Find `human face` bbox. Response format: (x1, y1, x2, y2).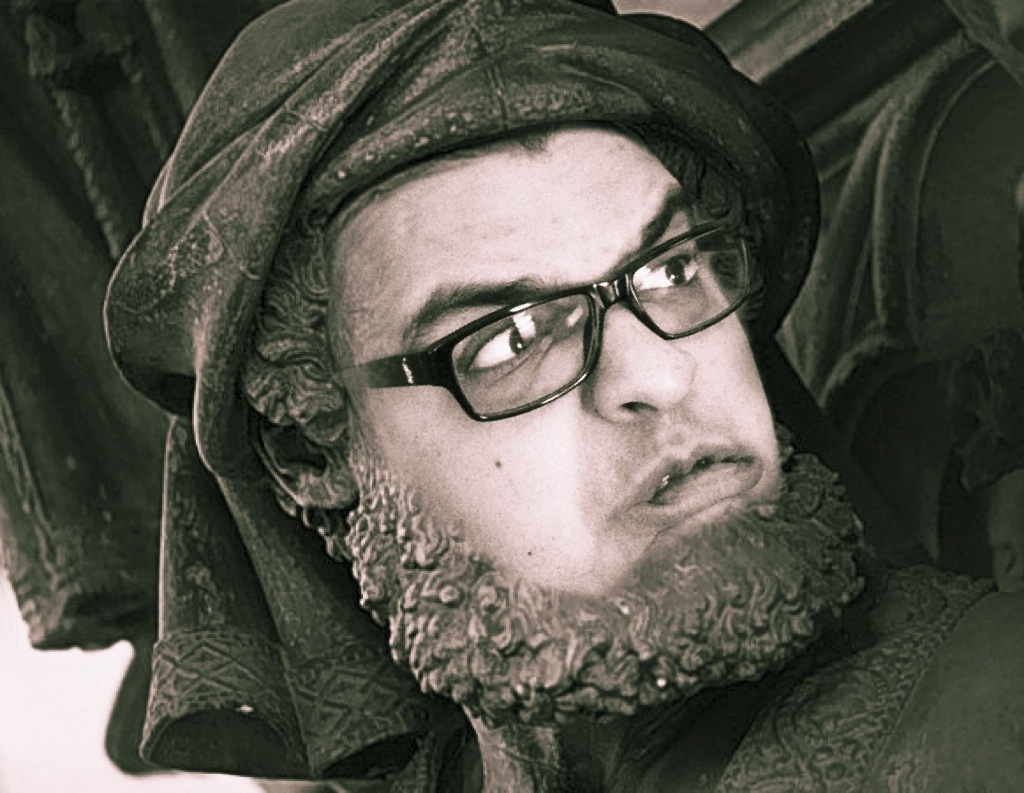
(348, 112, 781, 660).
